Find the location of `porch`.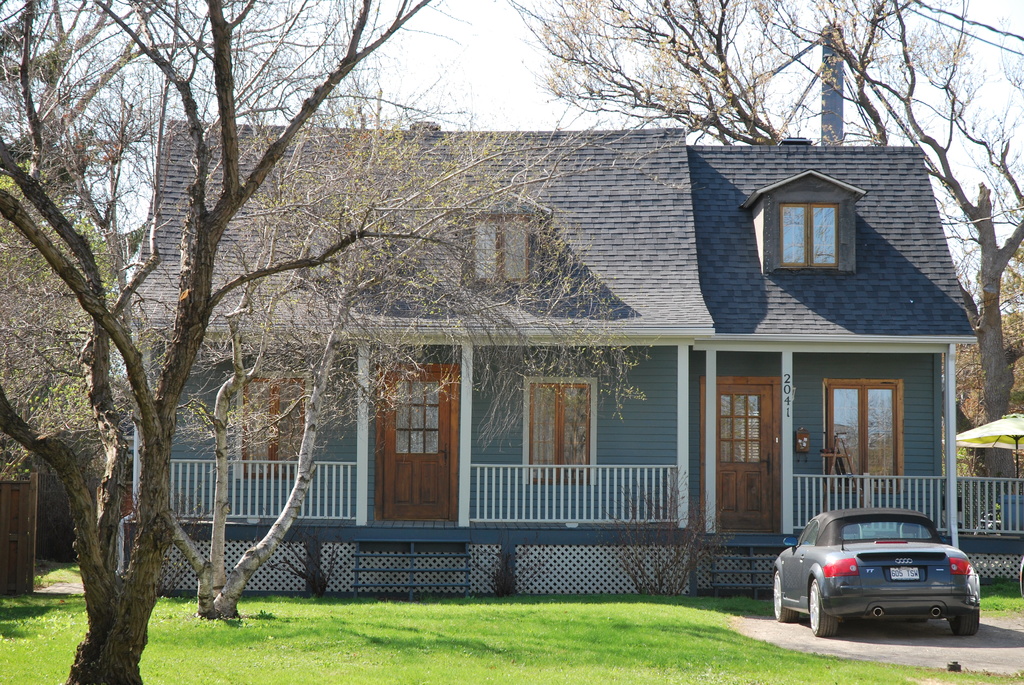
Location: 0/85/988/594.
